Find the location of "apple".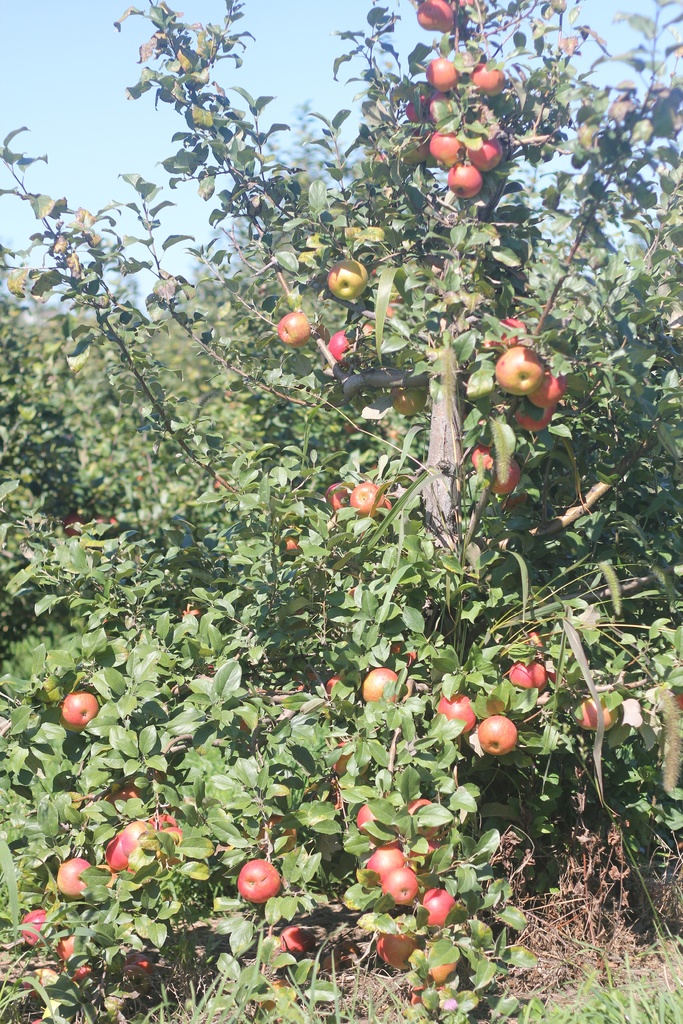
Location: 236, 862, 277, 901.
